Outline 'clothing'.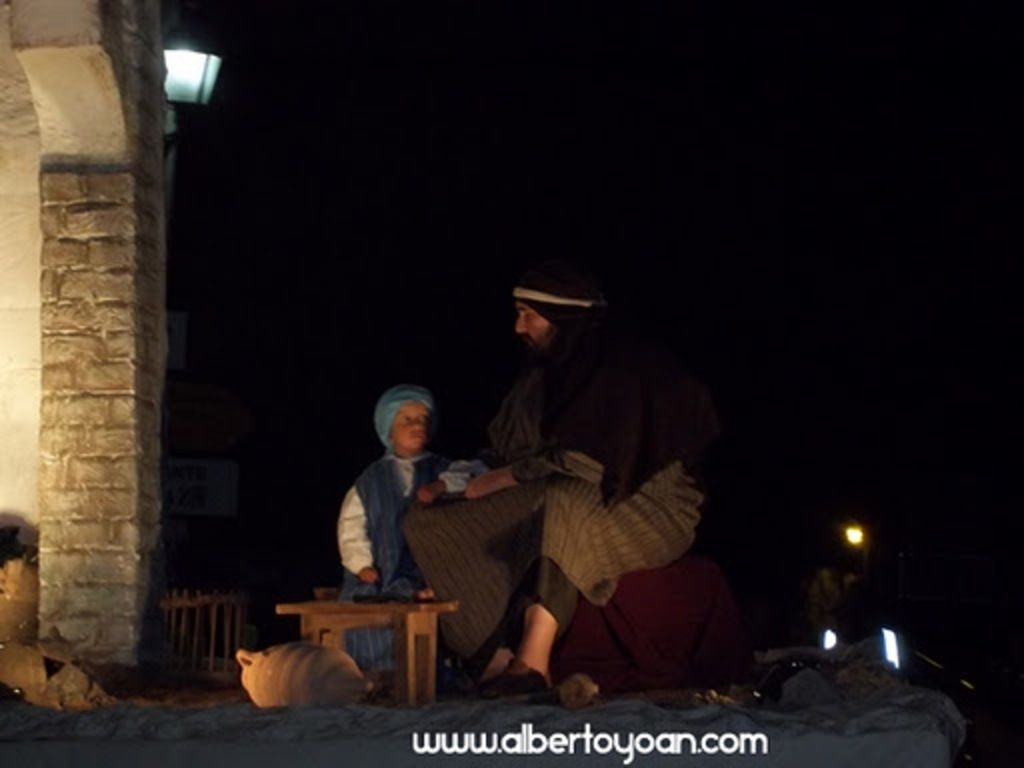
Outline: [x1=412, y1=286, x2=724, y2=700].
